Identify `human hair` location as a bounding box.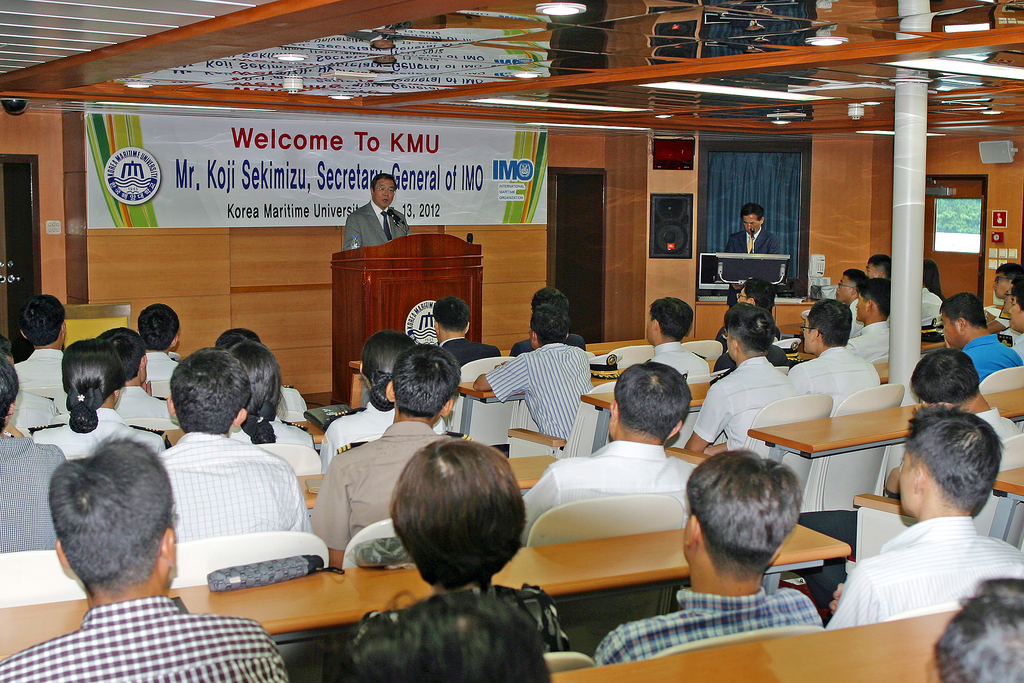
x1=1014, y1=281, x2=1023, y2=312.
